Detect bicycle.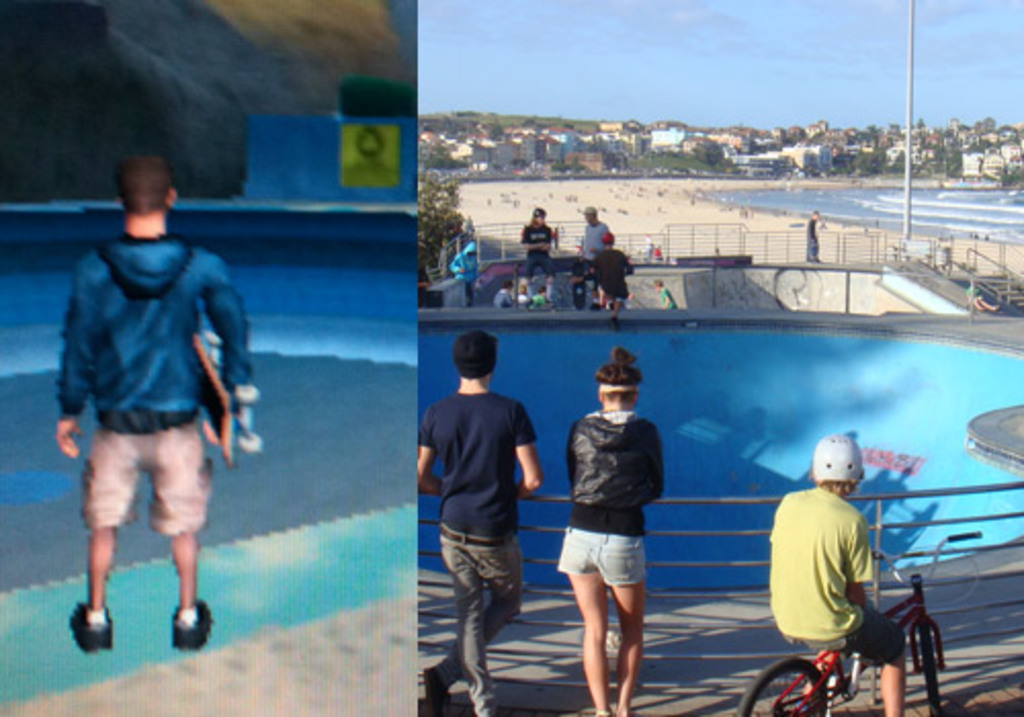
Detected at [x1=741, y1=531, x2=985, y2=715].
